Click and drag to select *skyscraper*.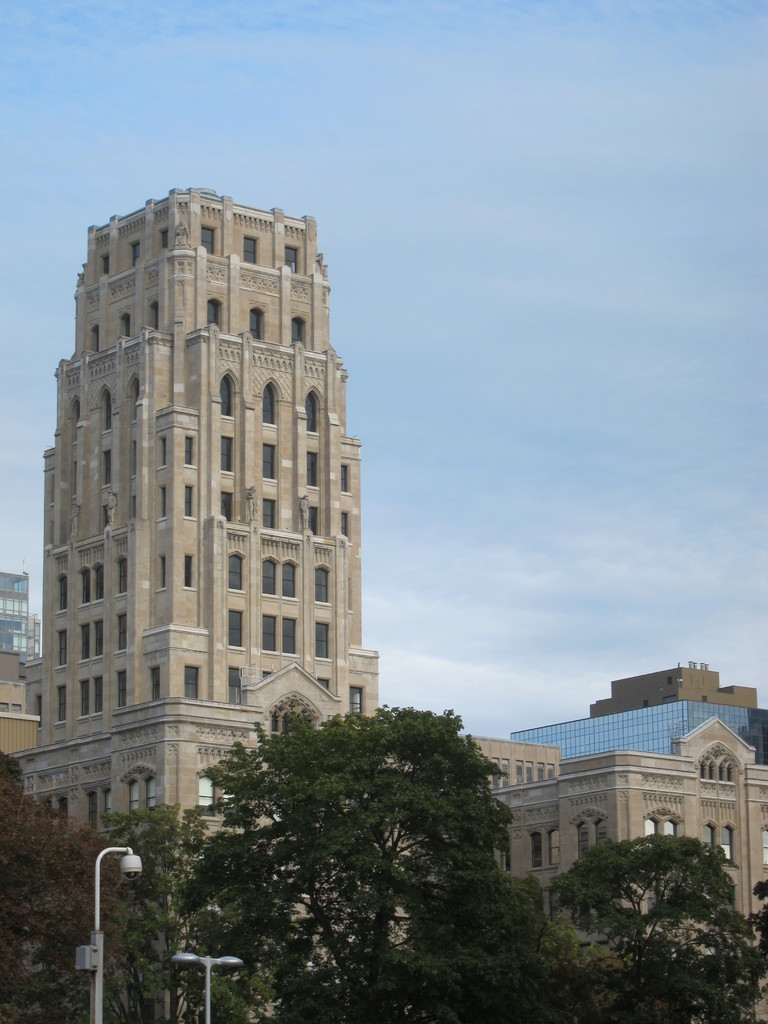
Selection: (514, 701, 767, 769).
